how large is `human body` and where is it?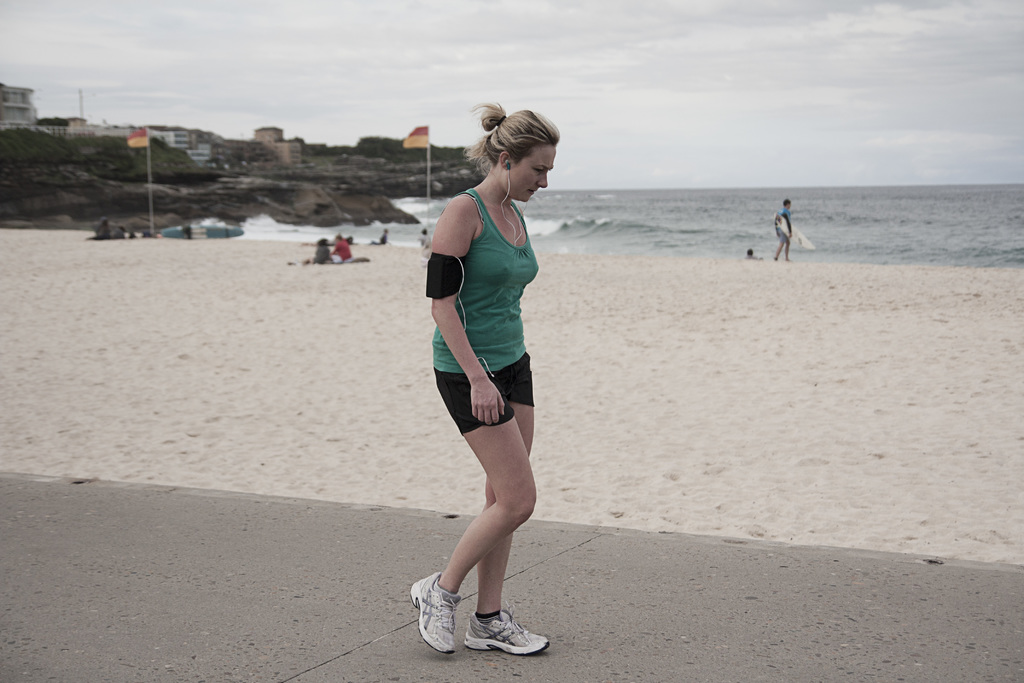
Bounding box: bbox=[330, 240, 353, 261].
